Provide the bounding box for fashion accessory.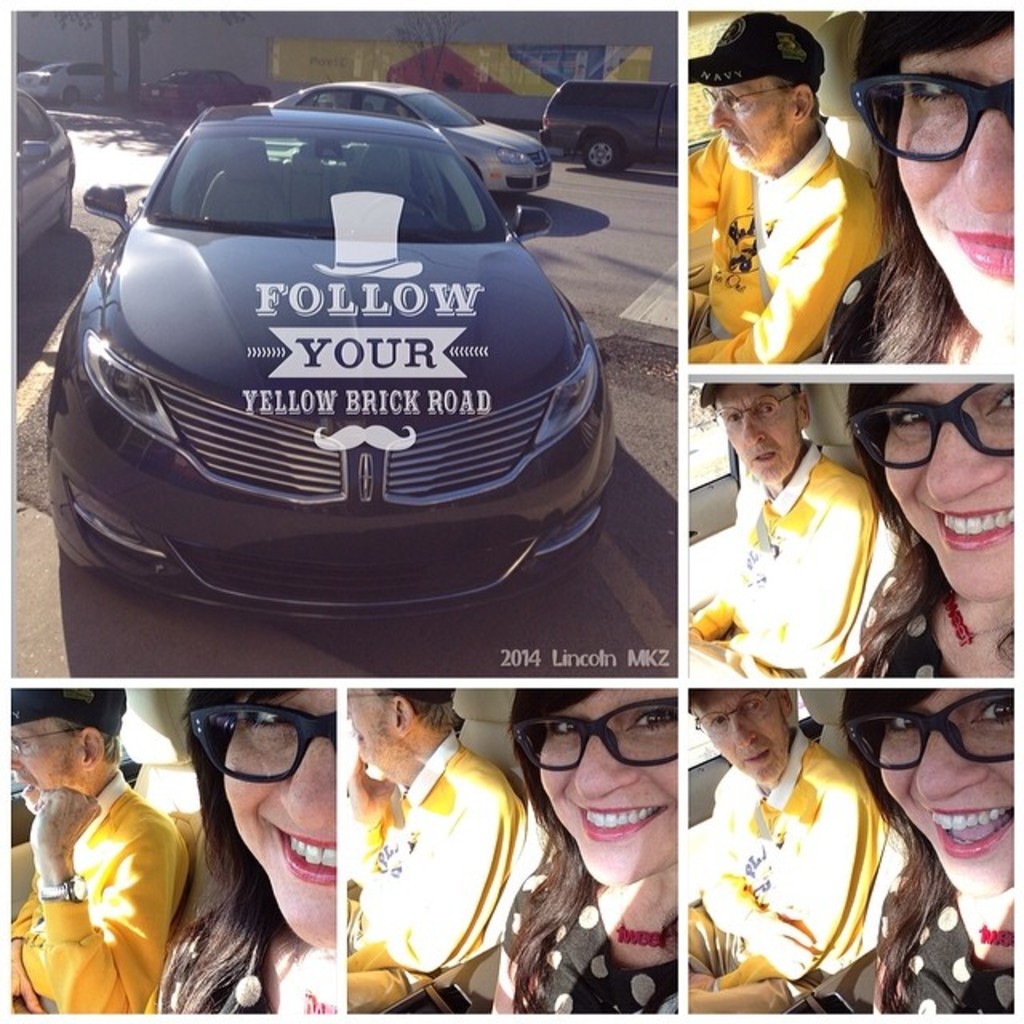
x1=621, y1=930, x2=667, y2=950.
